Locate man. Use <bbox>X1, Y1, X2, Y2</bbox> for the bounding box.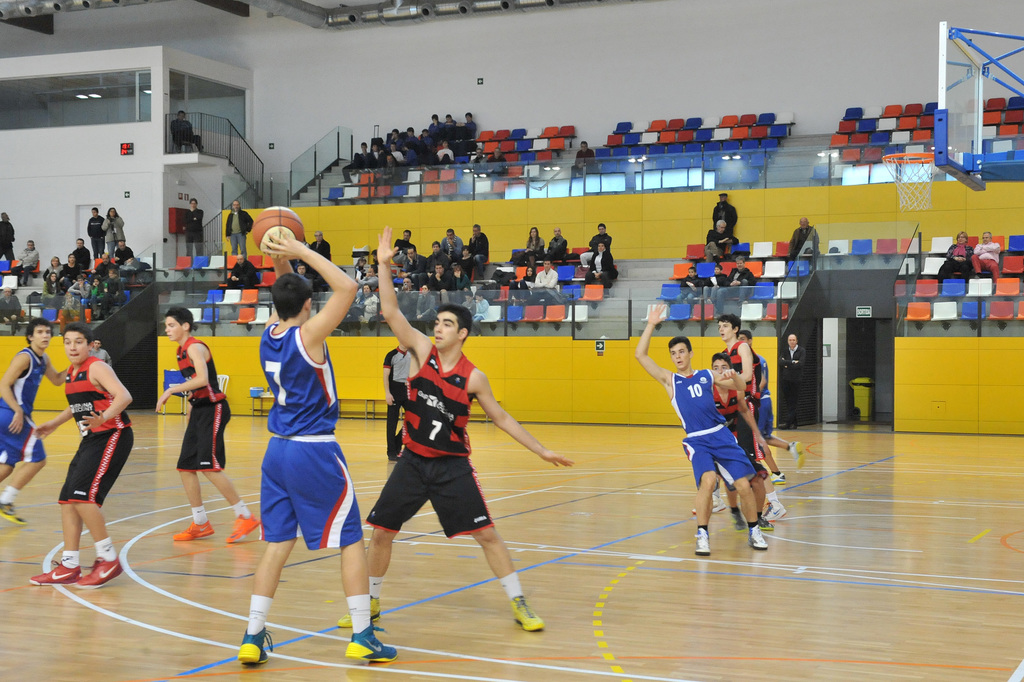
<bbox>0, 319, 68, 523</bbox>.
